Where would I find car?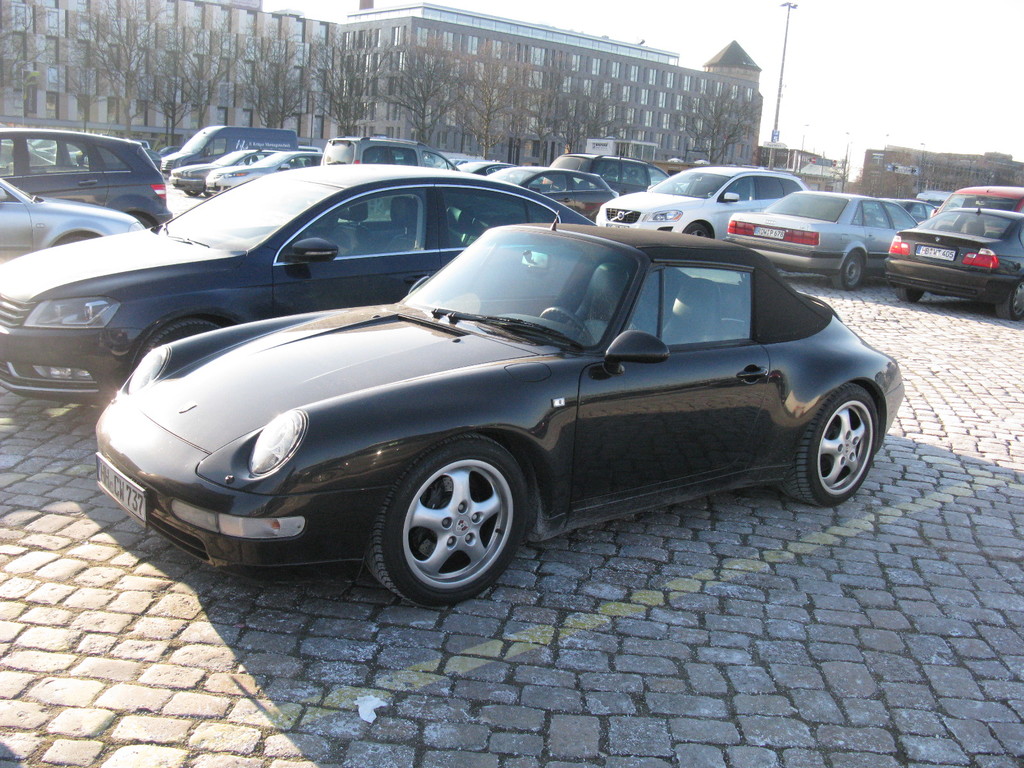
At locate(207, 151, 322, 195).
